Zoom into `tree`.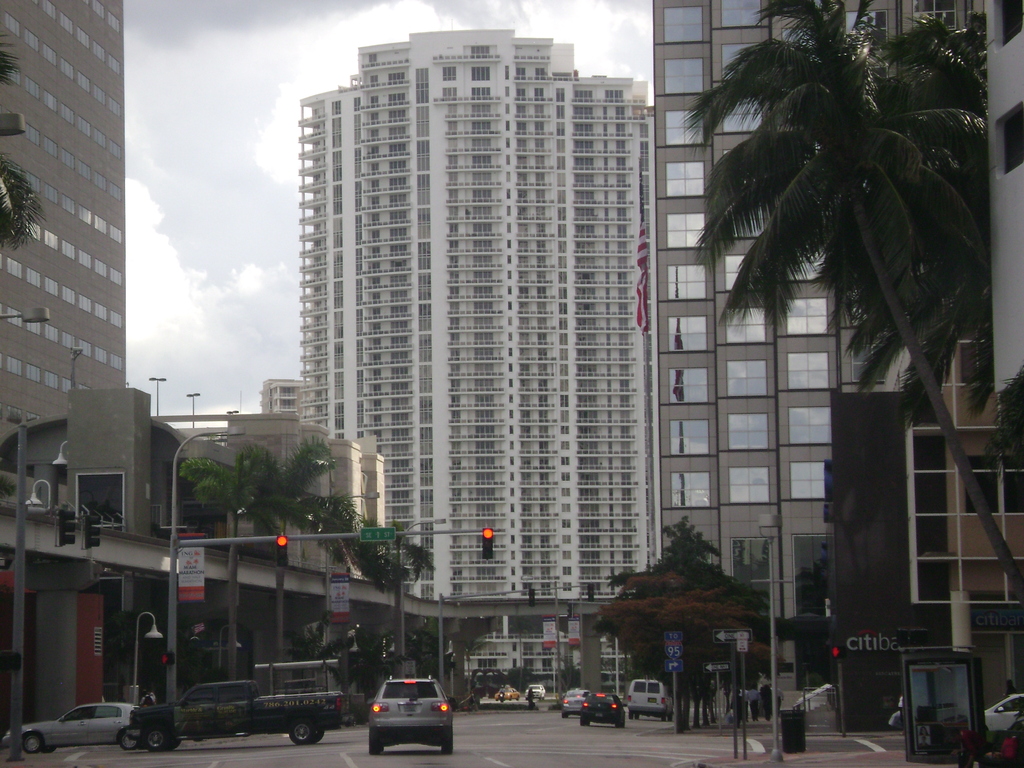
Zoom target: <box>248,432,369,689</box>.
